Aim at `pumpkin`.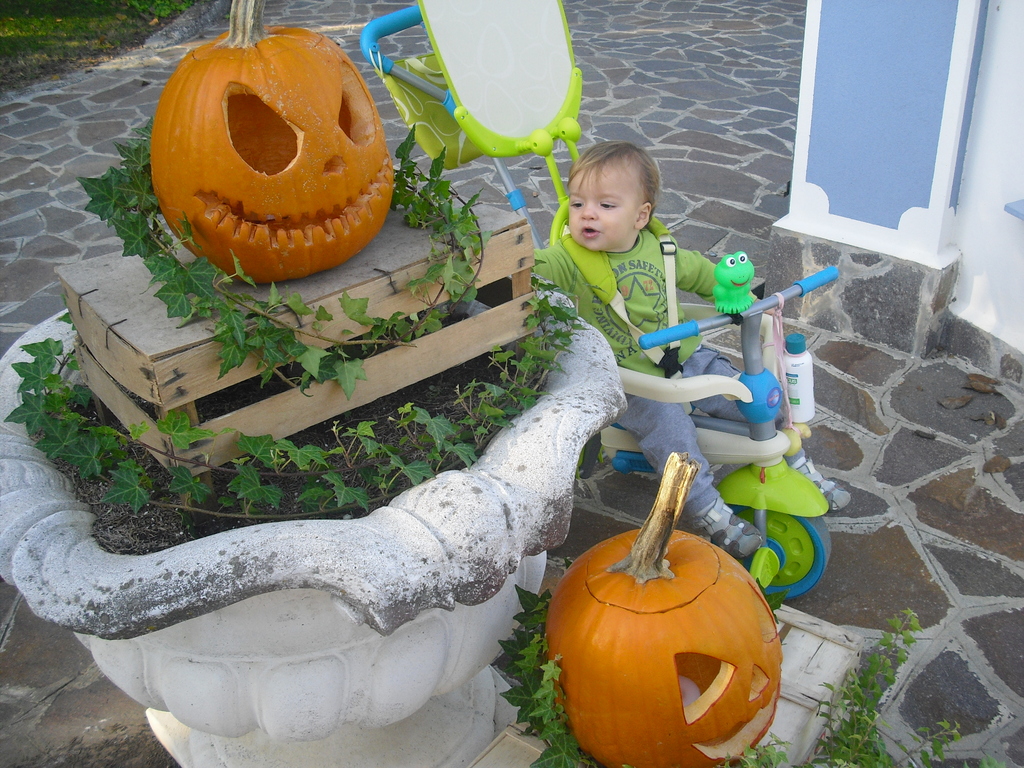
Aimed at pyautogui.locateOnScreen(552, 451, 791, 767).
